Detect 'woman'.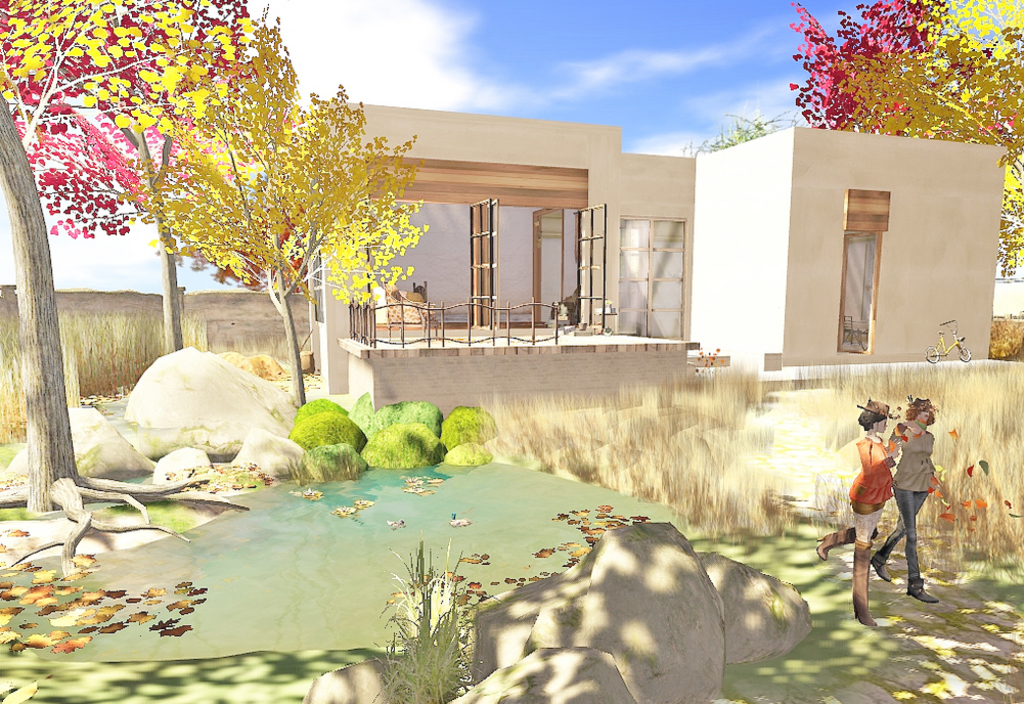
Detected at 871, 399, 939, 604.
